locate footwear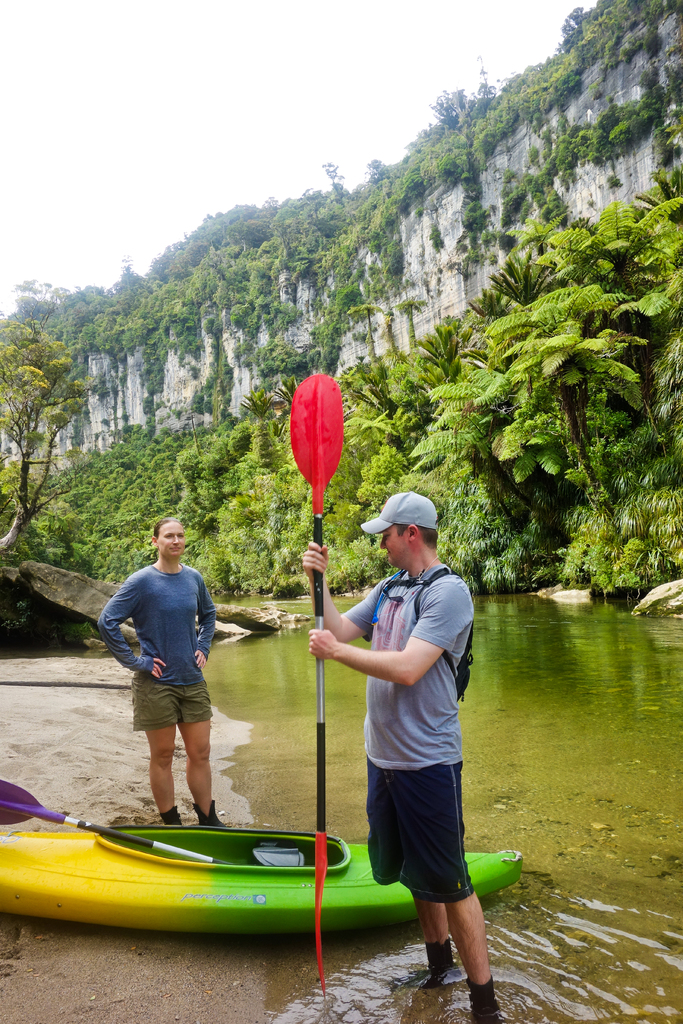
[387, 943, 468, 987]
